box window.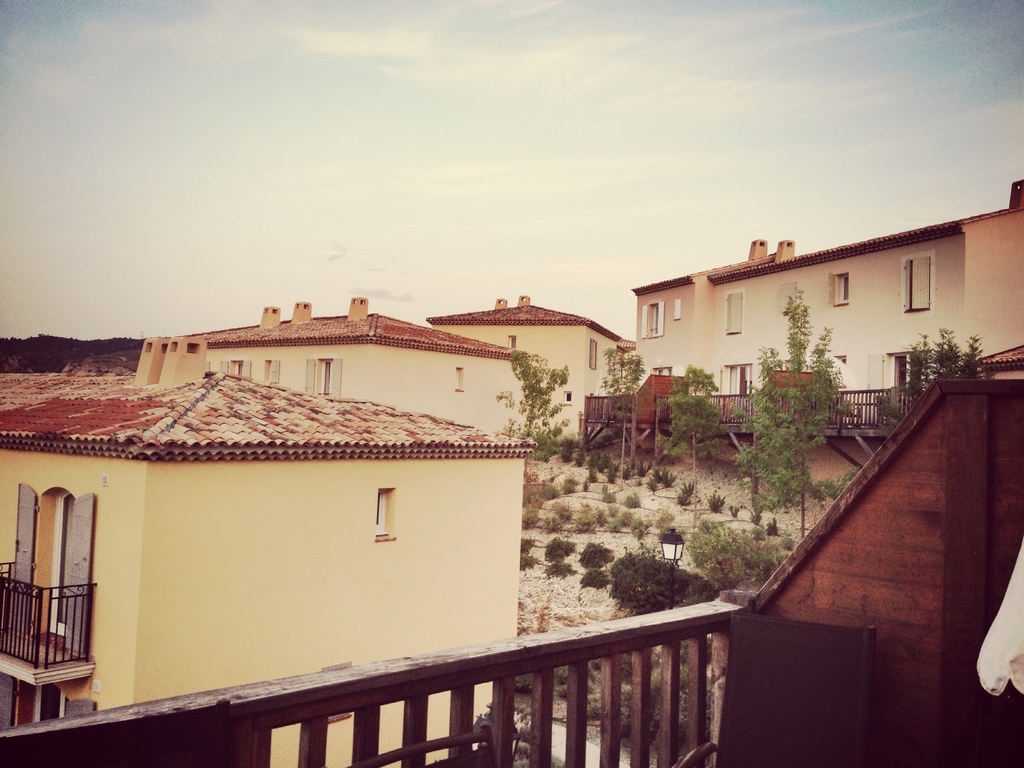
834:273:849:306.
